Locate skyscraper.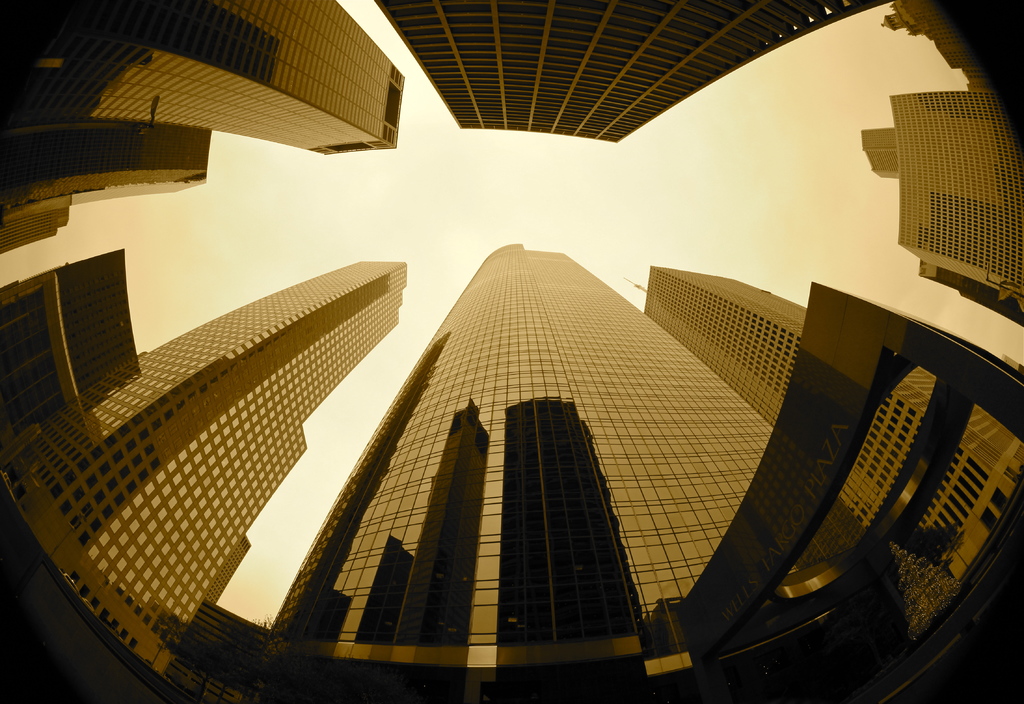
Bounding box: rect(890, 93, 1023, 300).
